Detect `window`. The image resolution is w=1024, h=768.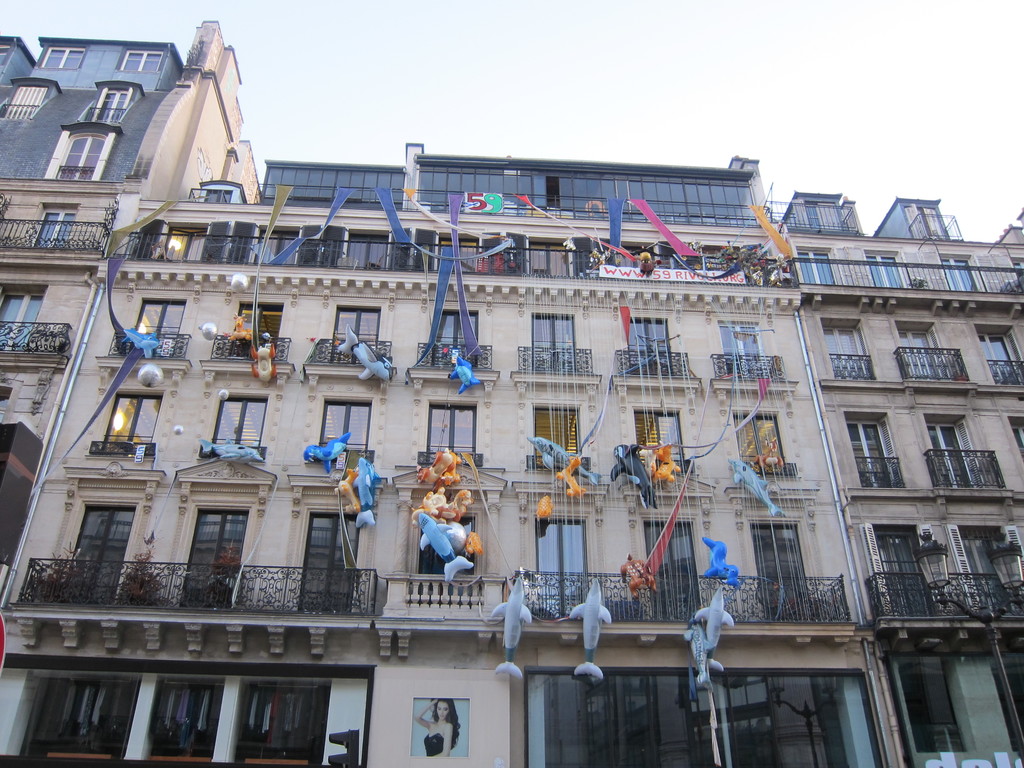
[51,129,111,186].
